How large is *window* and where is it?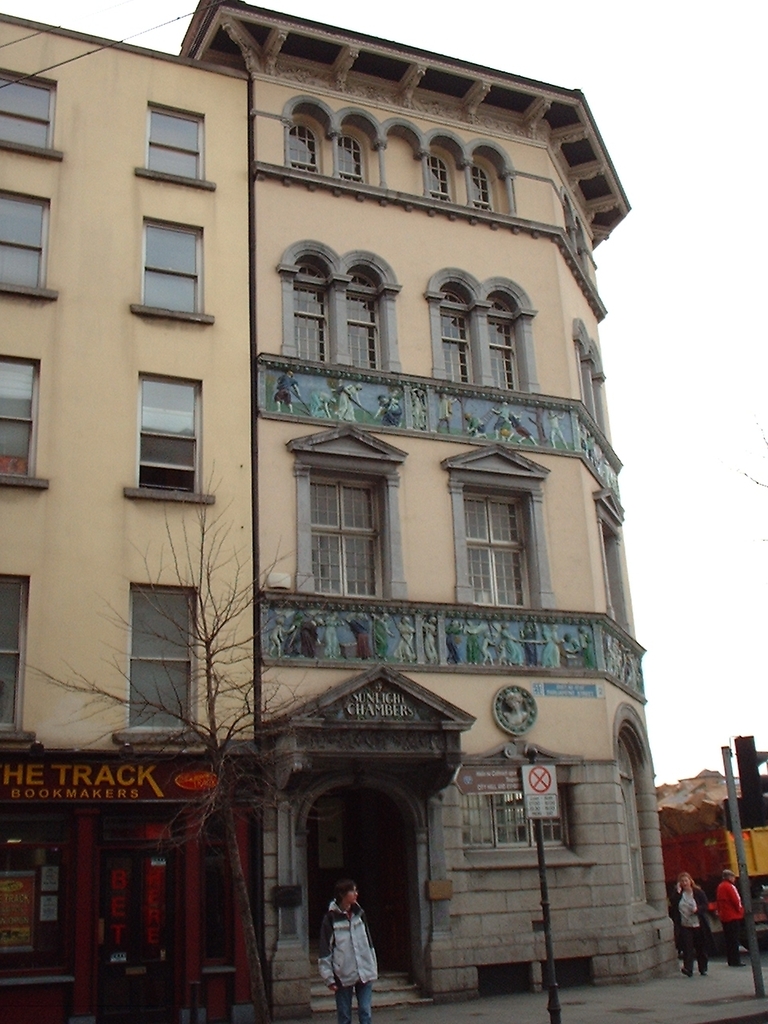
Bounding box: <bbox>311, 474, 380, 598</bbox>.
